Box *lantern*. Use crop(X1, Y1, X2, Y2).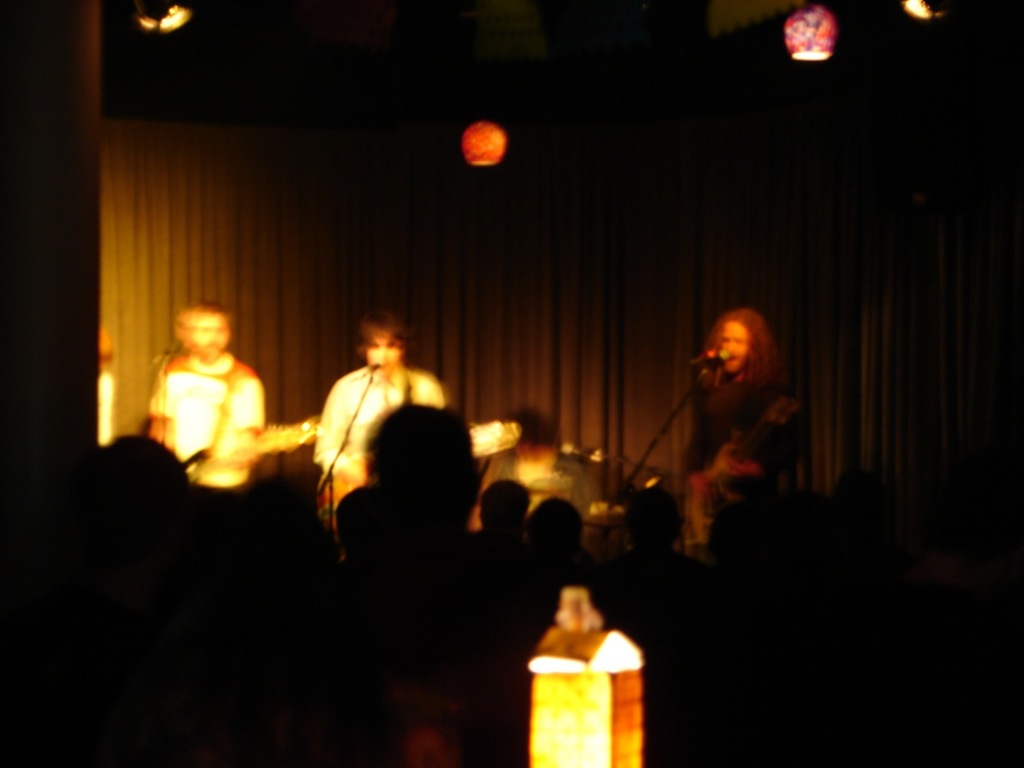
crop(782, 0, 835, 64).
